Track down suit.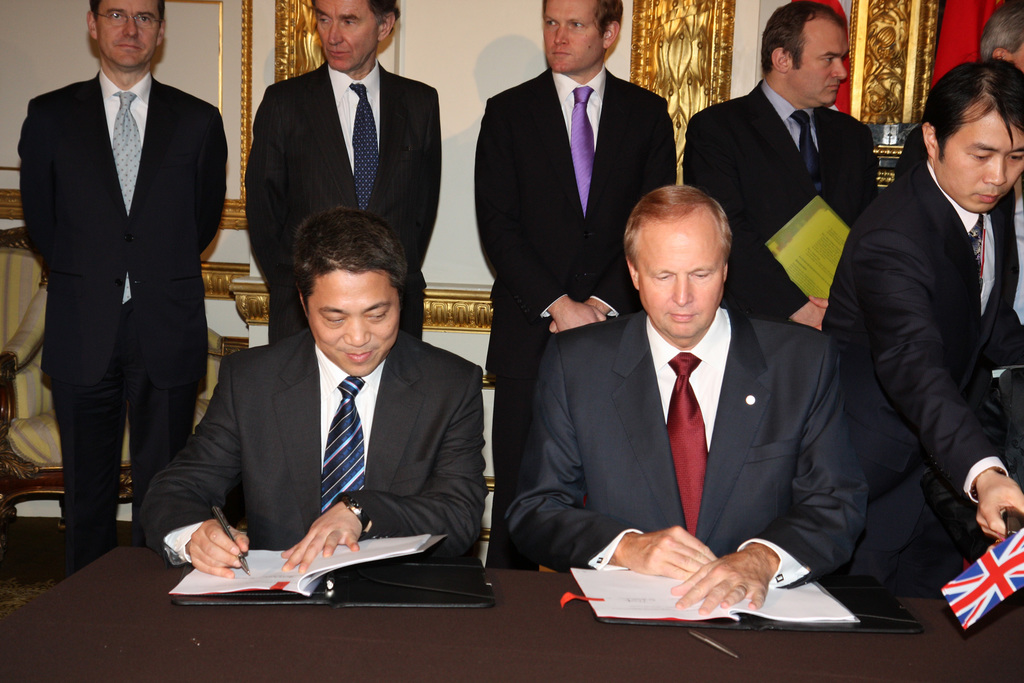
Tracked to locate(139, 324, 489, 568).
